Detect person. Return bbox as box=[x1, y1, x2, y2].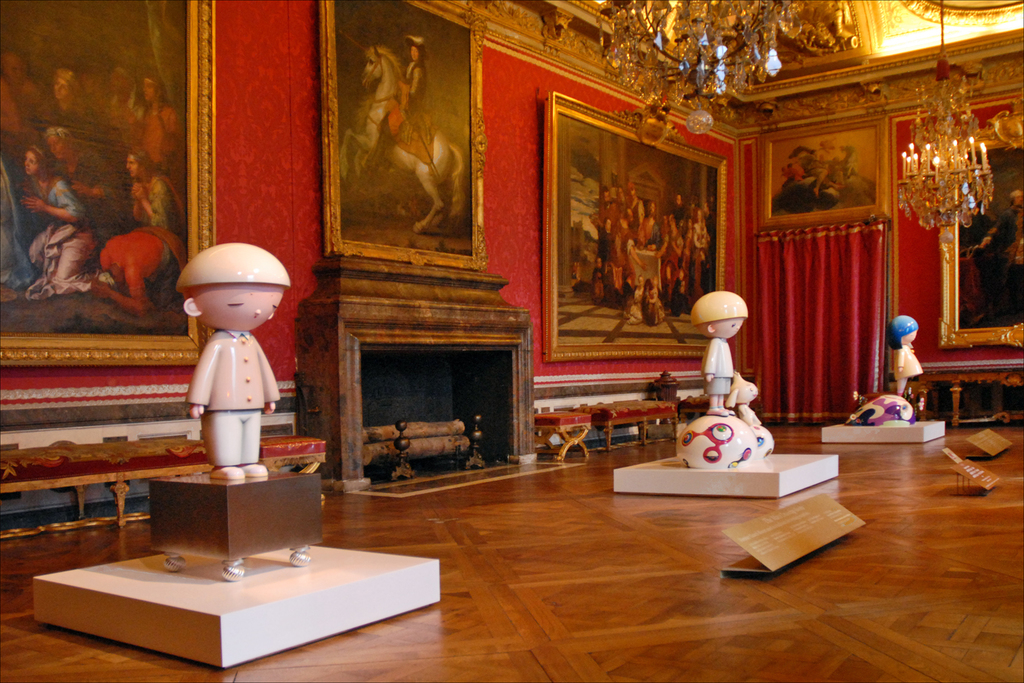
box=[175, 243, 291, 479].
